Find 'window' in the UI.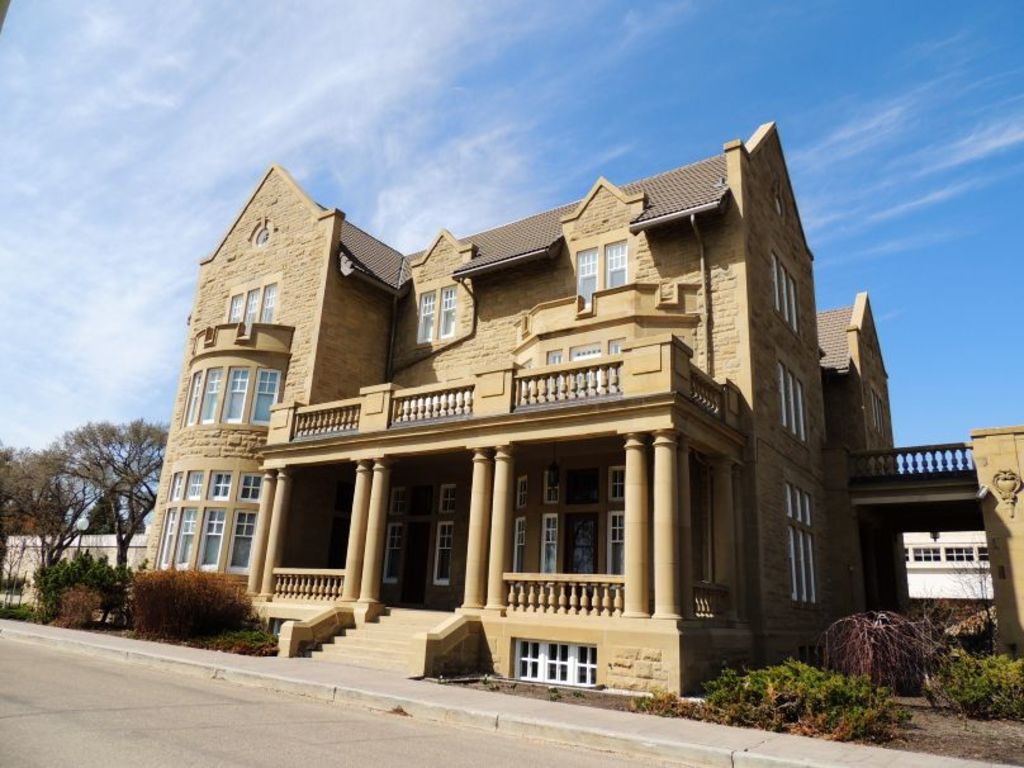
UI element at {"left": 784, "top": 485, "right": 819, "bottom": 605}.
